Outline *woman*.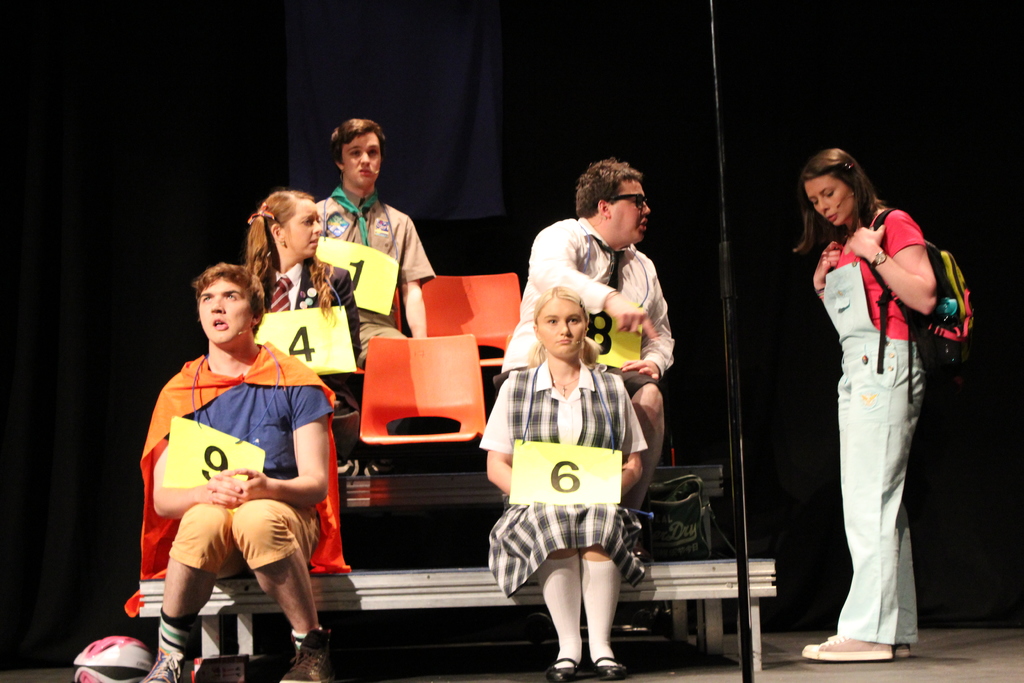
Outline: 799, 142, 964, 657.
